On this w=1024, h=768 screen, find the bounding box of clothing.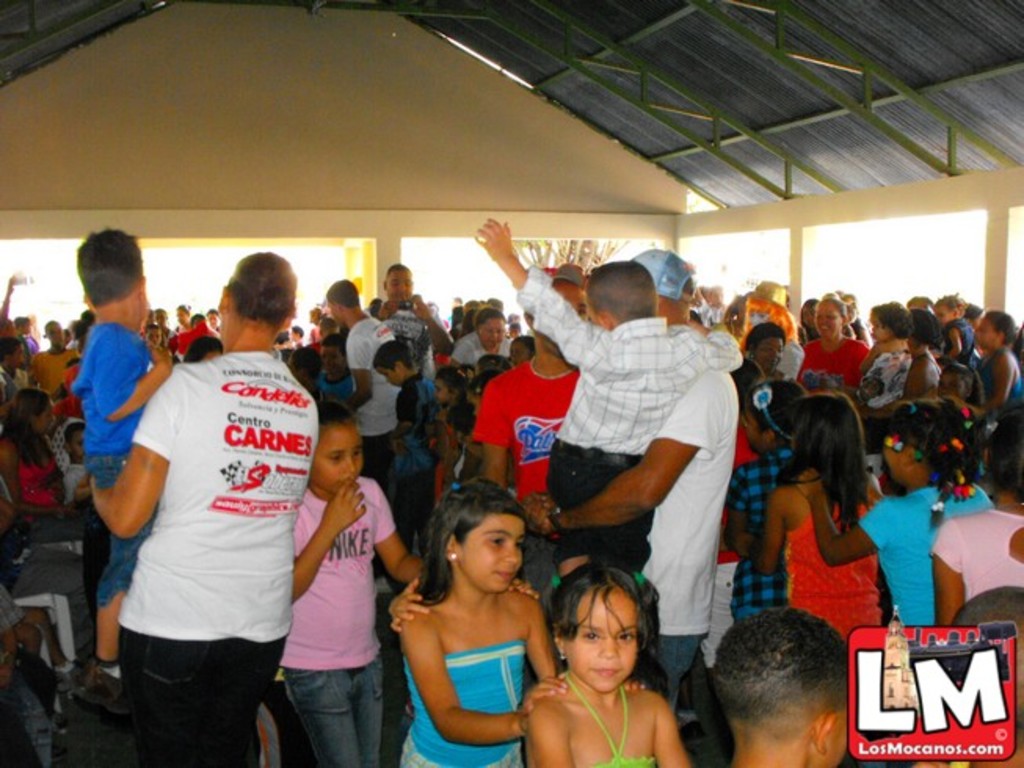
Bounding box: crop(121, 345, 323, 766).
